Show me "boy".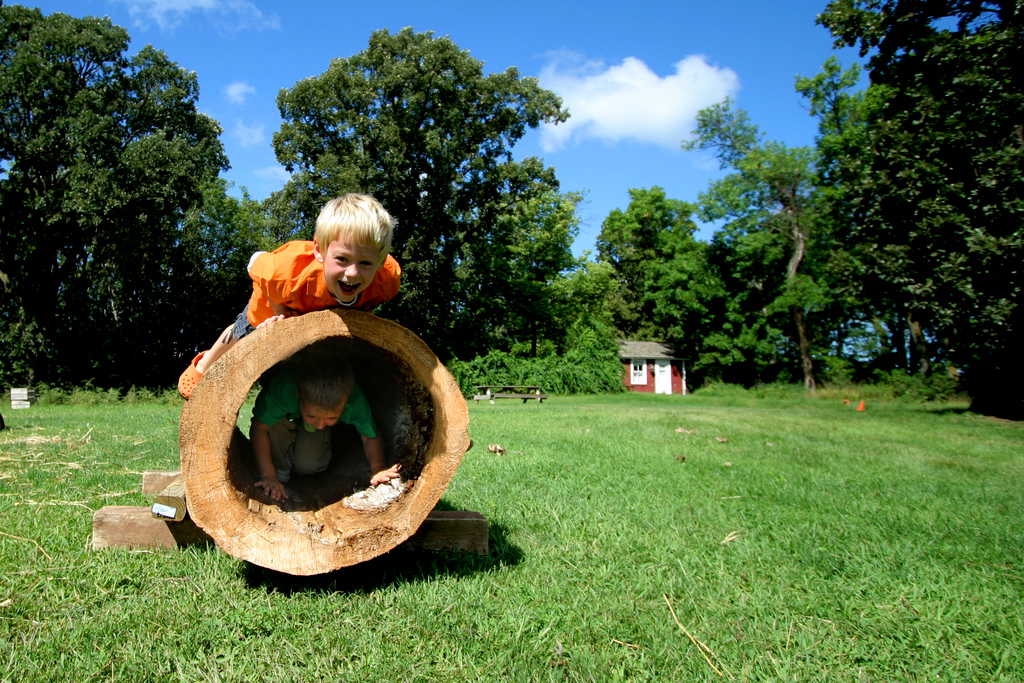
"boy" is here: (x1=223, y1=193, x2=431, y2=344).
